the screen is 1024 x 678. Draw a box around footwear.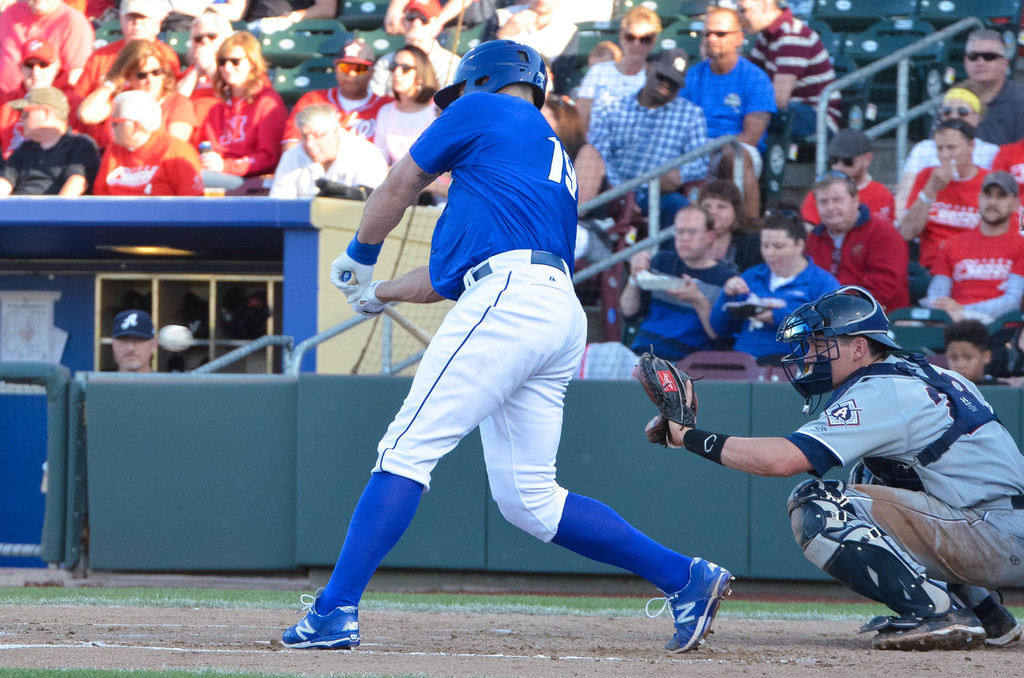
x1=868 y1=613 x2=996 y2=651.
